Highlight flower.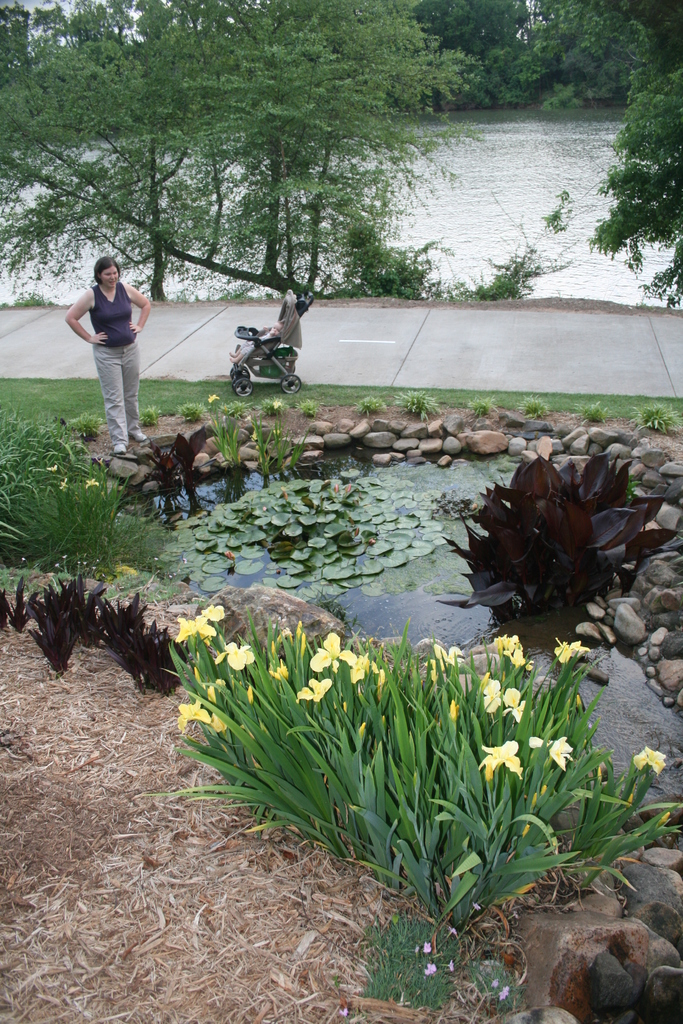
Highlighted region: [295,678,334,707].
